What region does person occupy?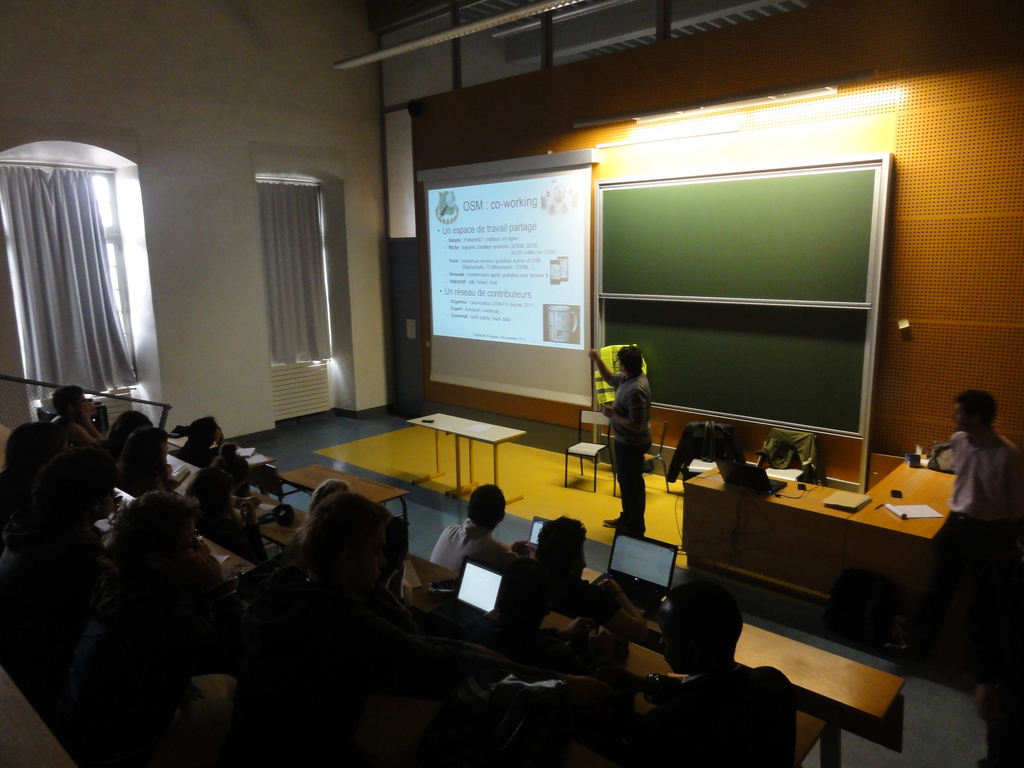
{"x1": 650, "y1": 582, "x2": 796, "y2": 767}.
